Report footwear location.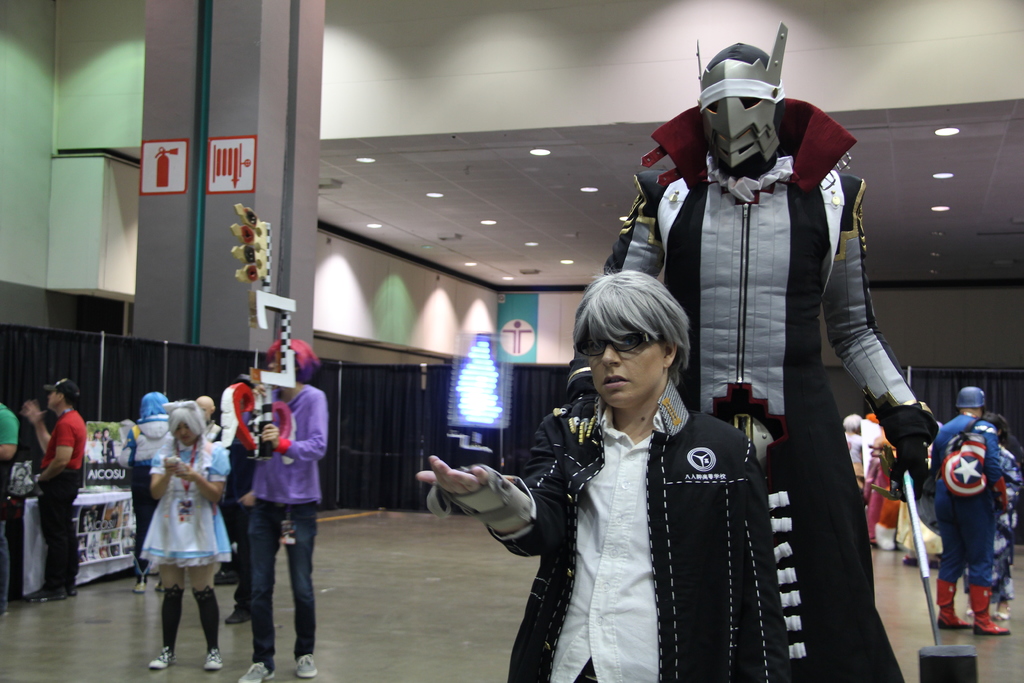
Report: [x1=148, y1=646, x2=175, y2=672].
